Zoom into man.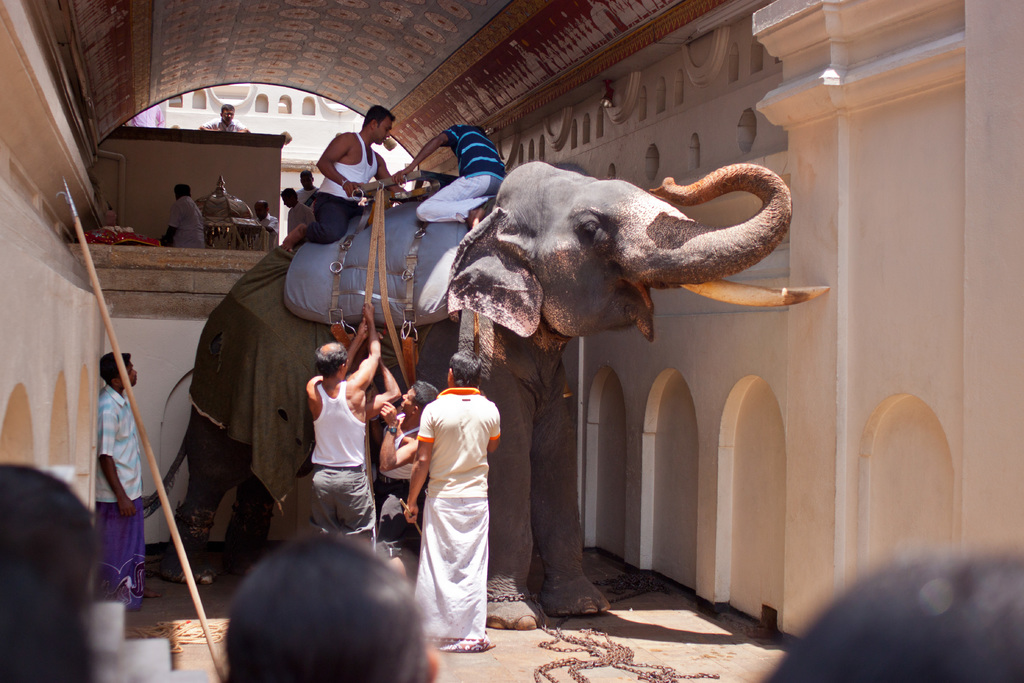
Zoom target: detection(200, 106, 252, 135).
